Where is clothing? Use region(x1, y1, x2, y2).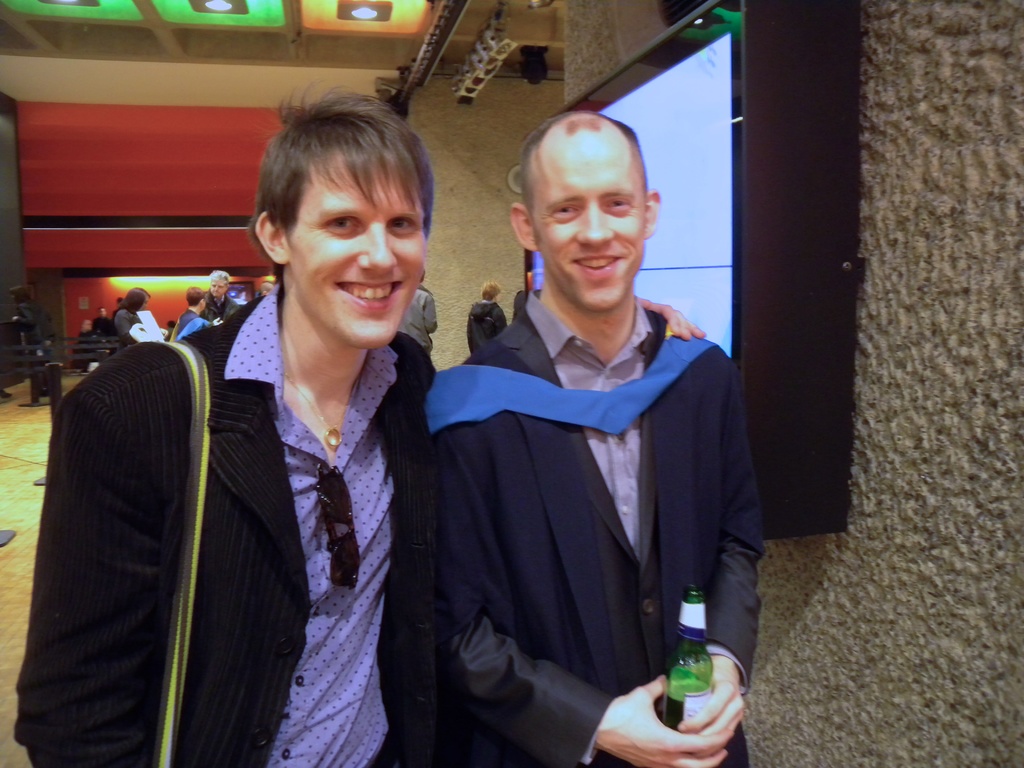
region(114, 307, 141, 346).
